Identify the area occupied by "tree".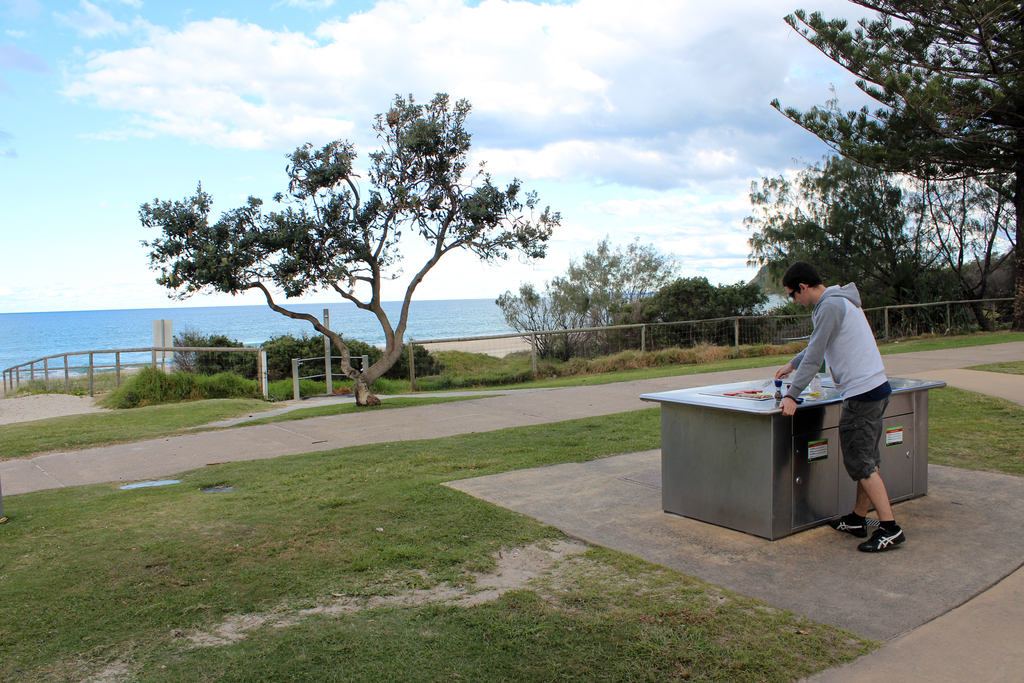
Area: bbox(148, 98, 553, 418).
